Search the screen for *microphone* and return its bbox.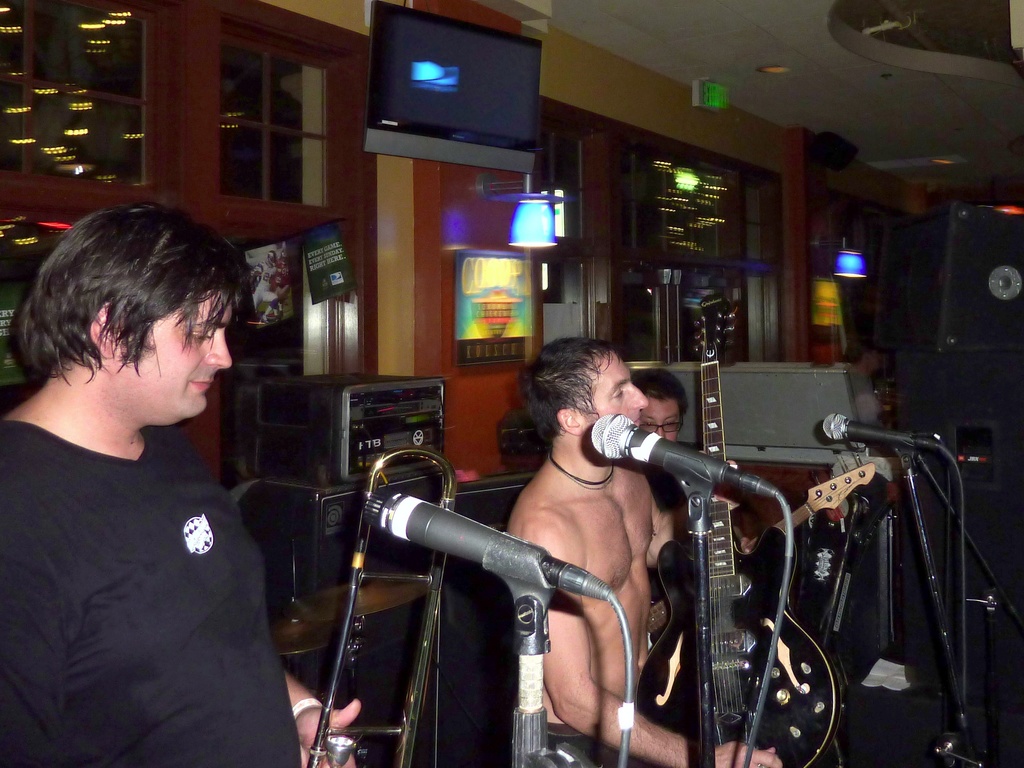
Found: bbox=(592, 411, 773, 492).
